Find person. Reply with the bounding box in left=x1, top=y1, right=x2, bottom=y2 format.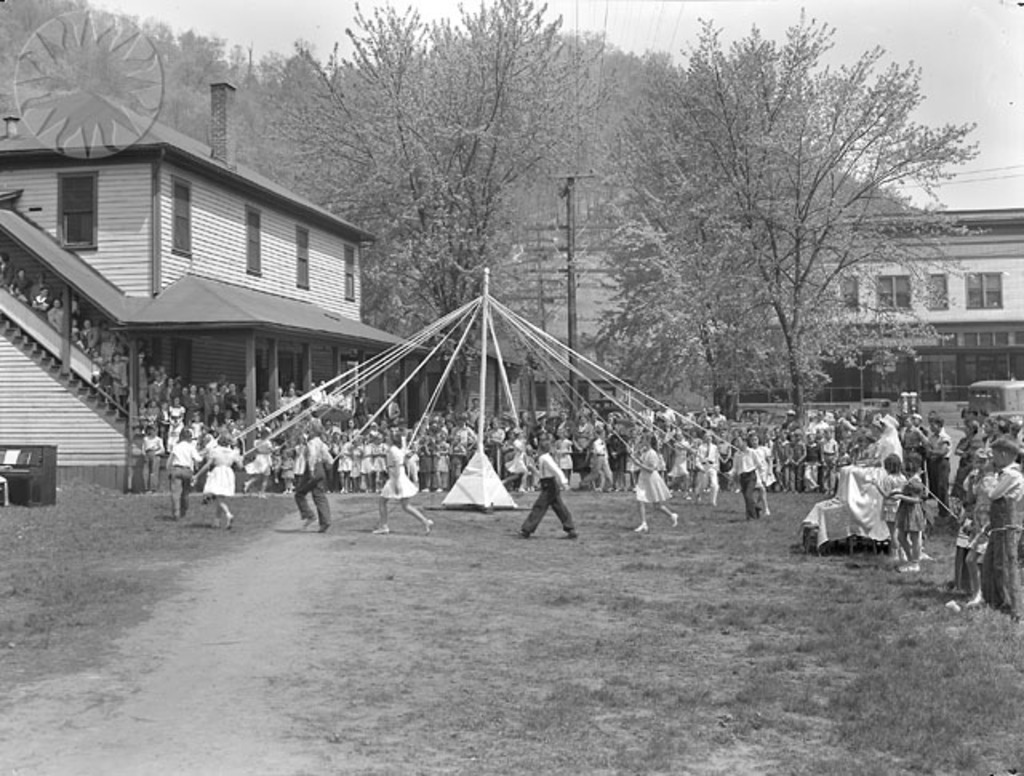
left=158, top=427, right=198, bottom=523.
